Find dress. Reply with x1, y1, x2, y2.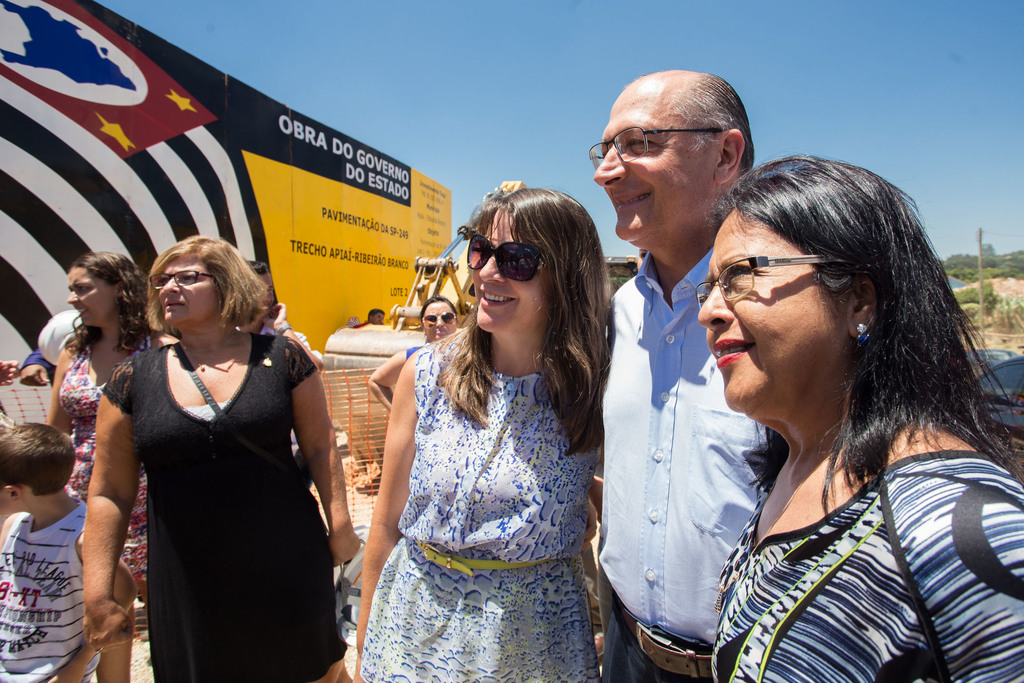
360, 328, 600, 682.
